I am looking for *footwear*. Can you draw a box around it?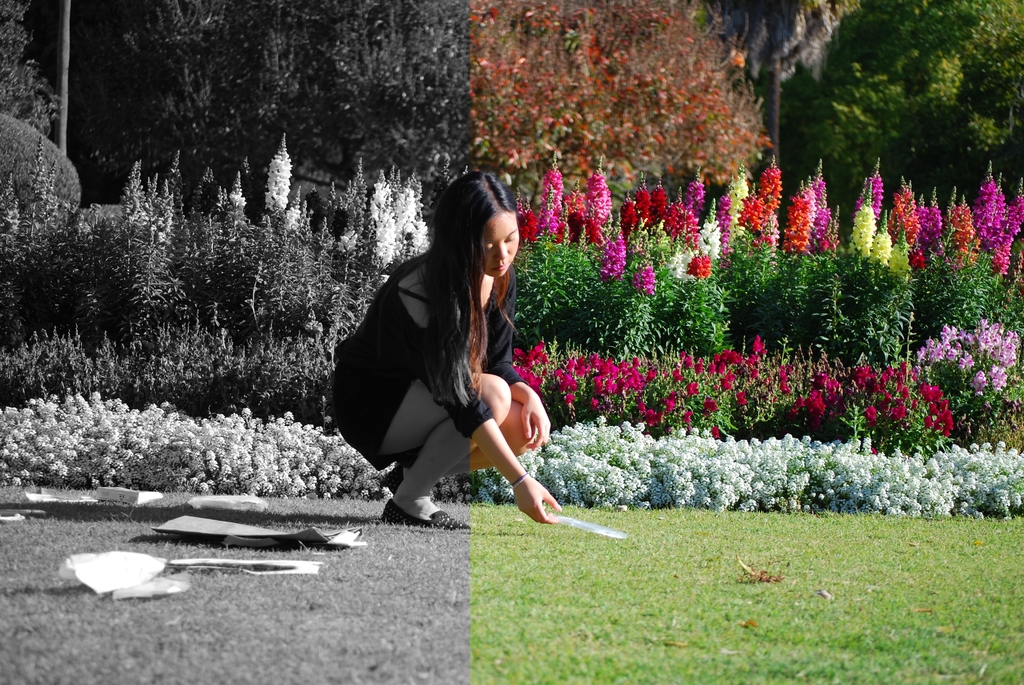
Sure, the bounding box is {"left": 376, "top": 498, "right": 472, "bottom": 529}.
